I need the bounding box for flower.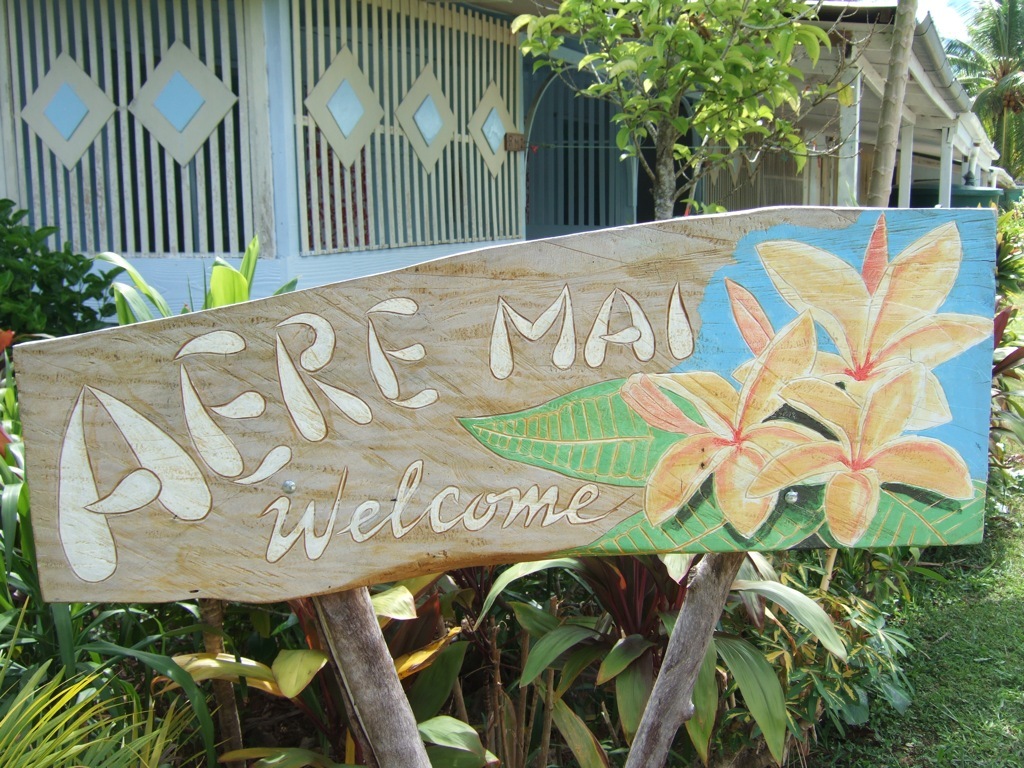
Here it is: l=753, t=210, r=1001, b=430.
